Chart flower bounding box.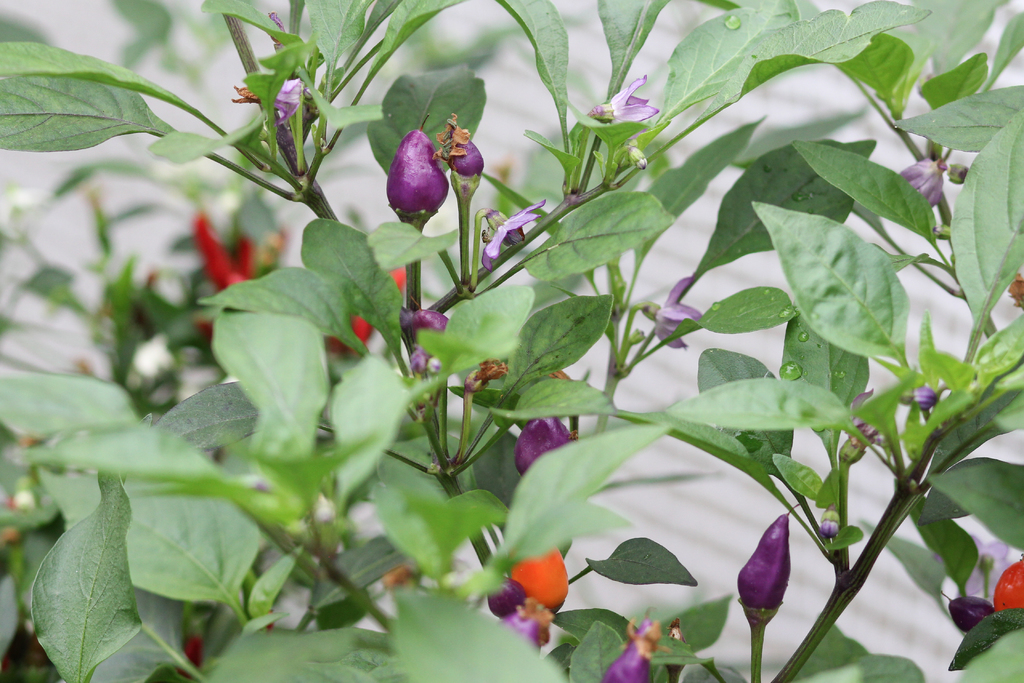
Charted: box(897, 156, 938, 209).
